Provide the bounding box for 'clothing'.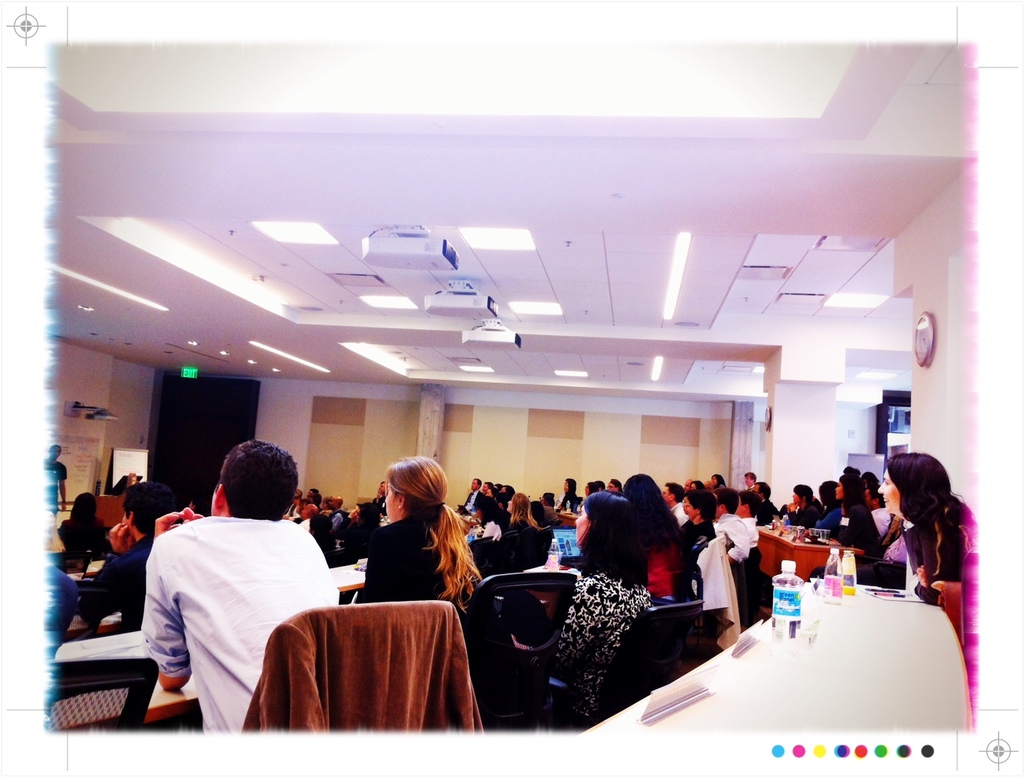
crop(139, 508, 339, 728).
